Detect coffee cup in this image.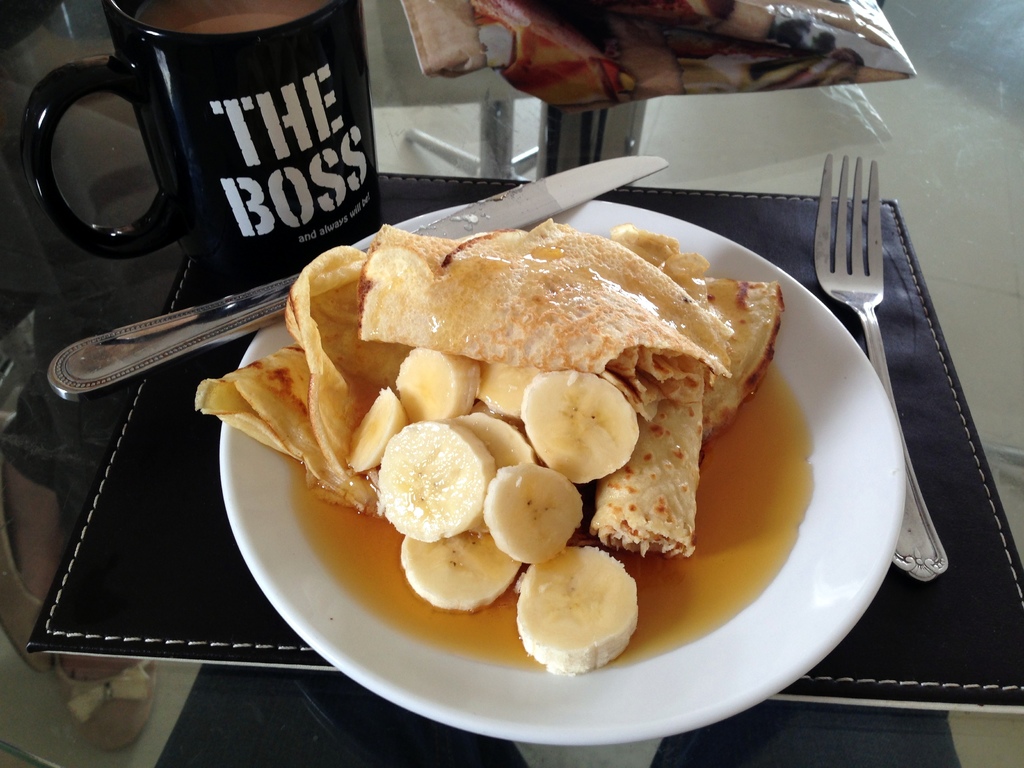
Detection: BBox(16, 0, 376, 295).
